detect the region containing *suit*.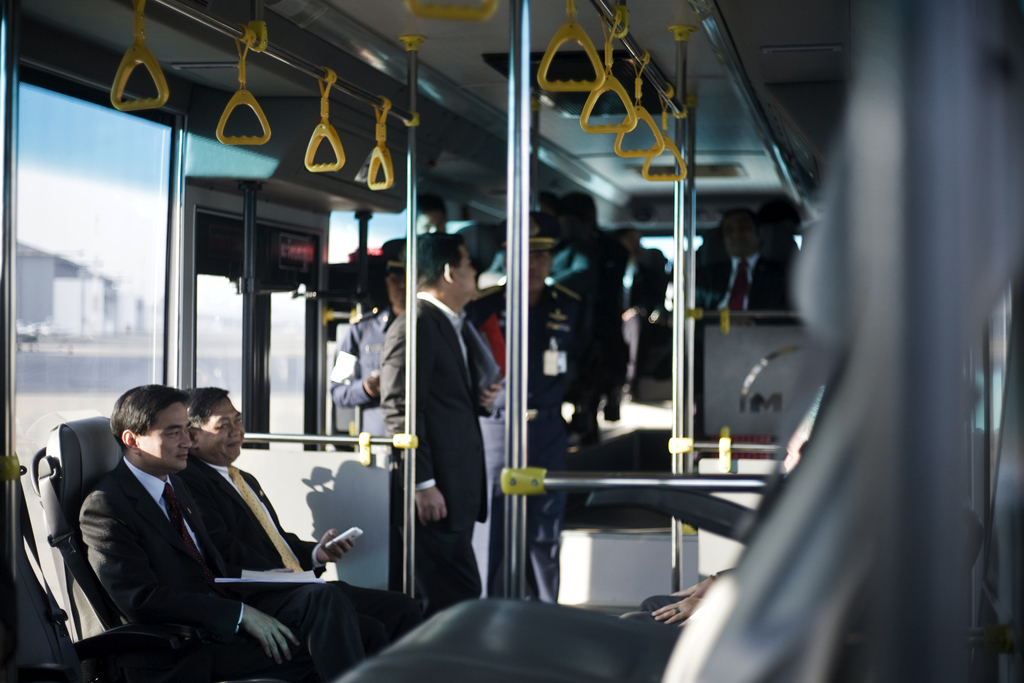
rect(182, 458, 419, 659).
